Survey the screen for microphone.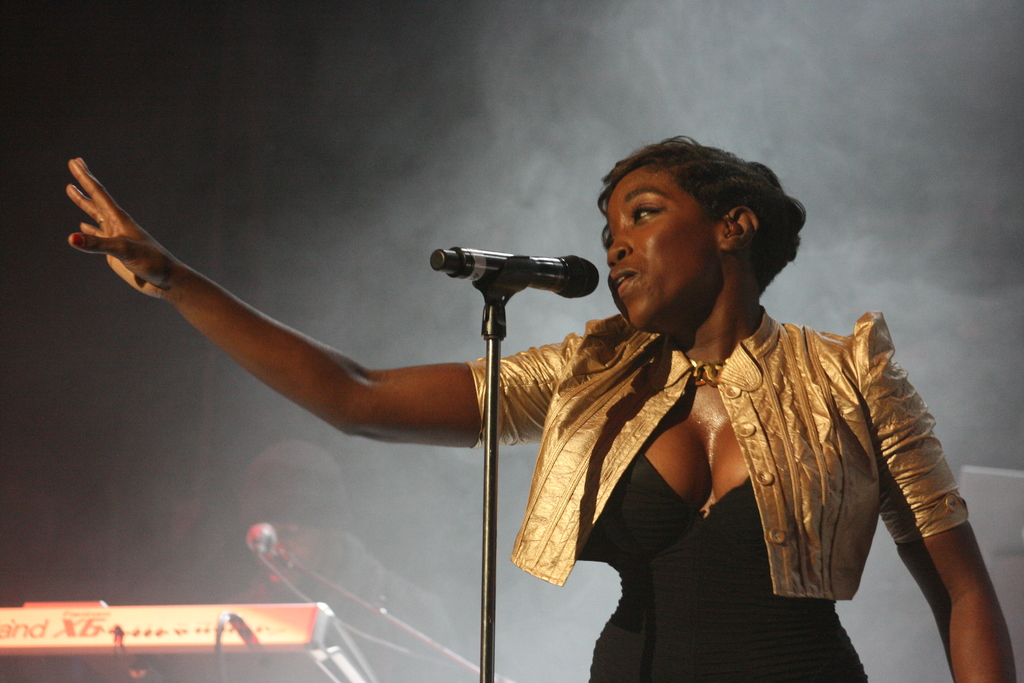
Survey found: 241:520:279:556.
